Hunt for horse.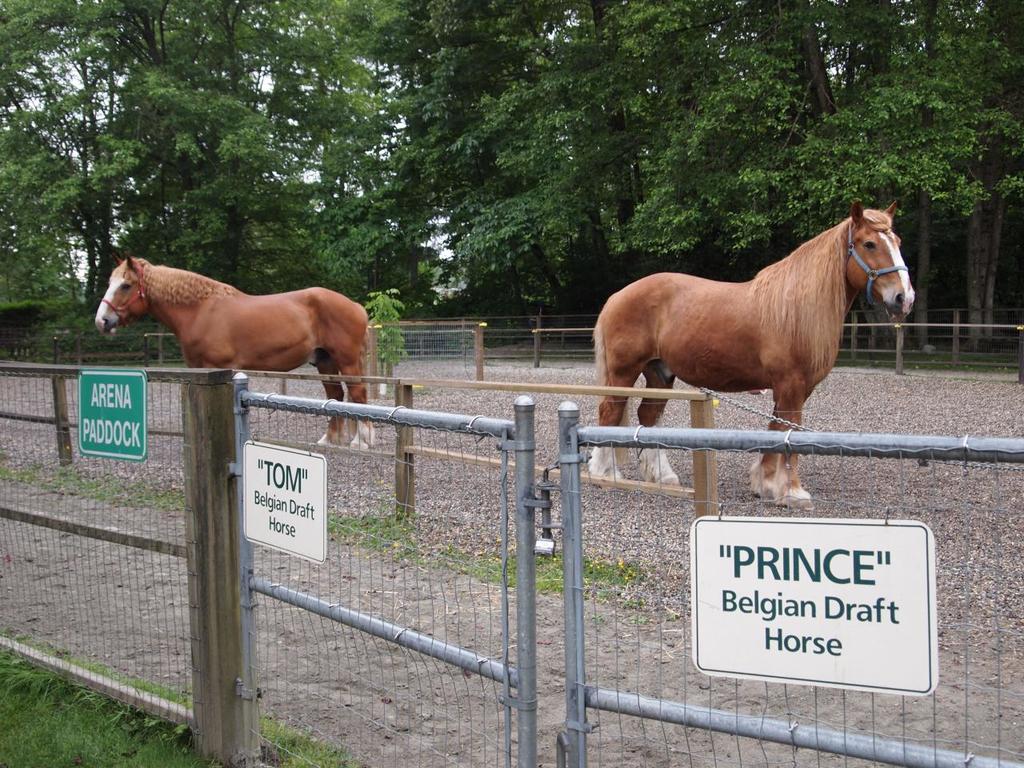
Hunted down at (left=95, top=250, right=371, bottom=452).
